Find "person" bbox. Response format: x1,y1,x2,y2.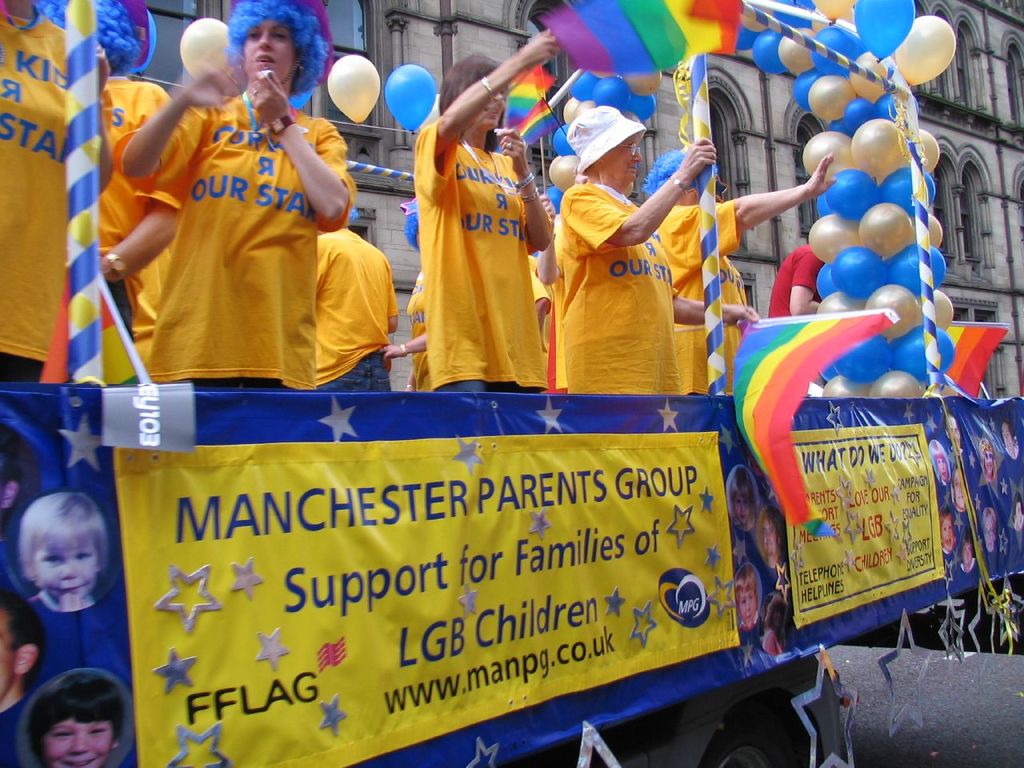
113,0,362,396.
